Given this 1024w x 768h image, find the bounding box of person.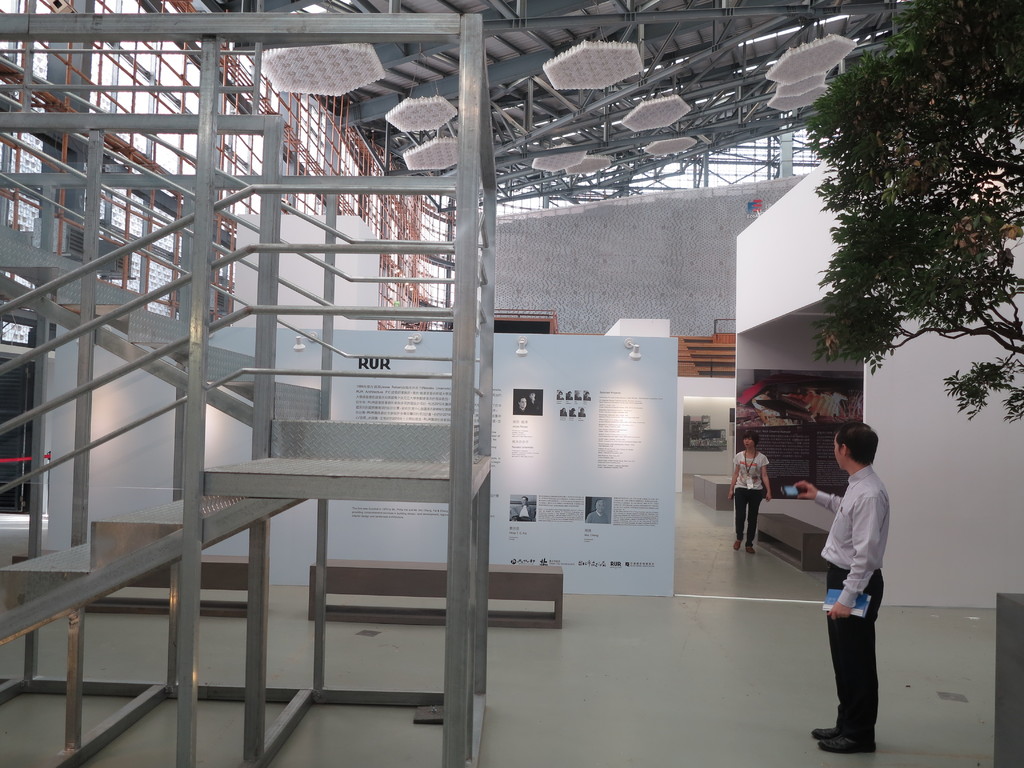
{"x1": 810, "y1": 420, "x2": 899, "y2": 753}.
